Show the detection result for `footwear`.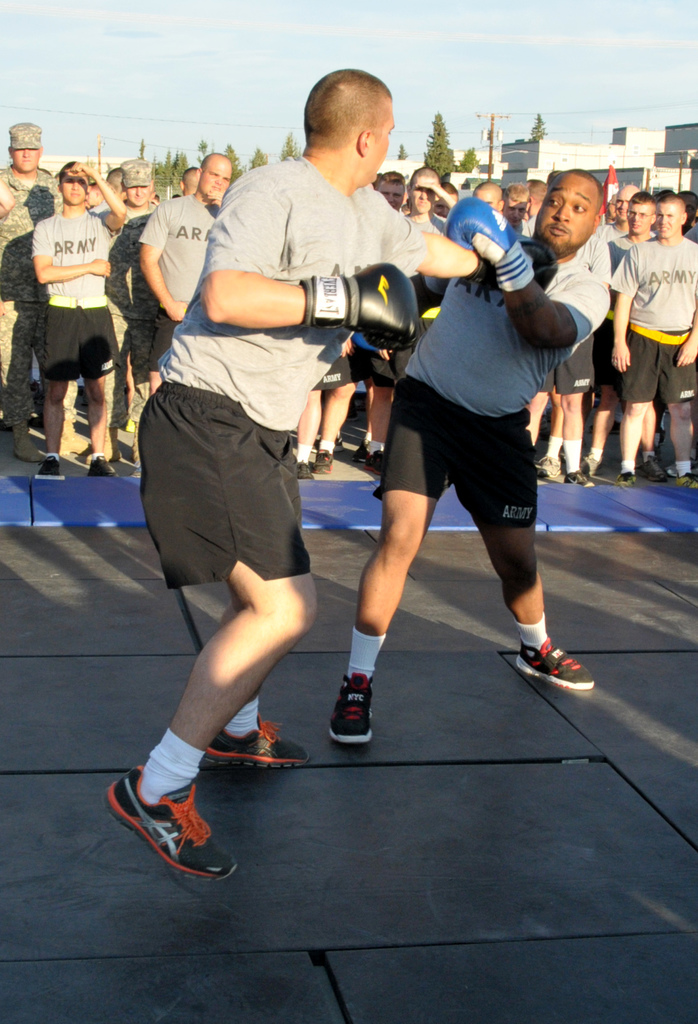
crop(196, 712, 320, 767).
